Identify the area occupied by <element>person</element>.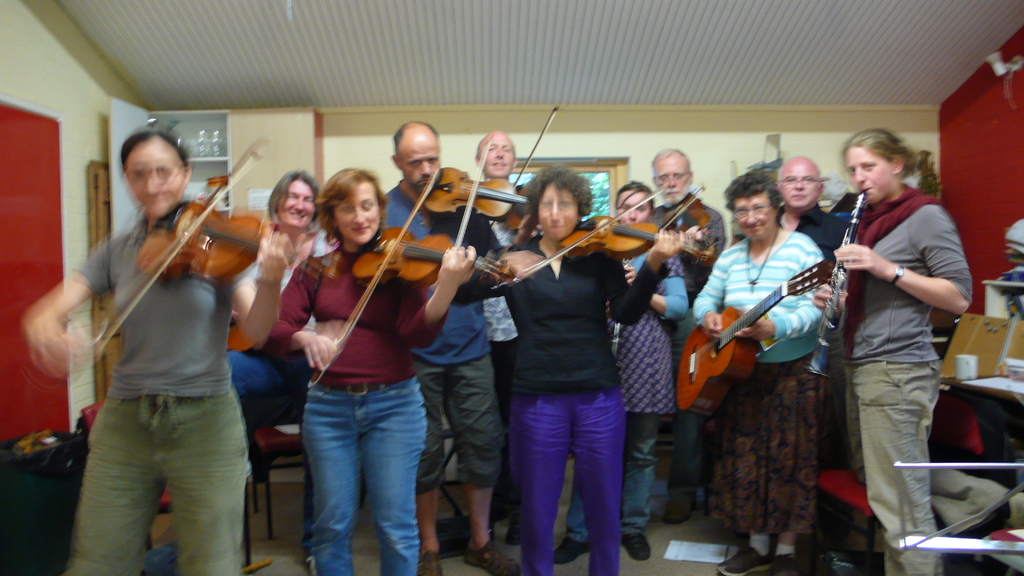
Area: <box>775,152,849,549</box>.
